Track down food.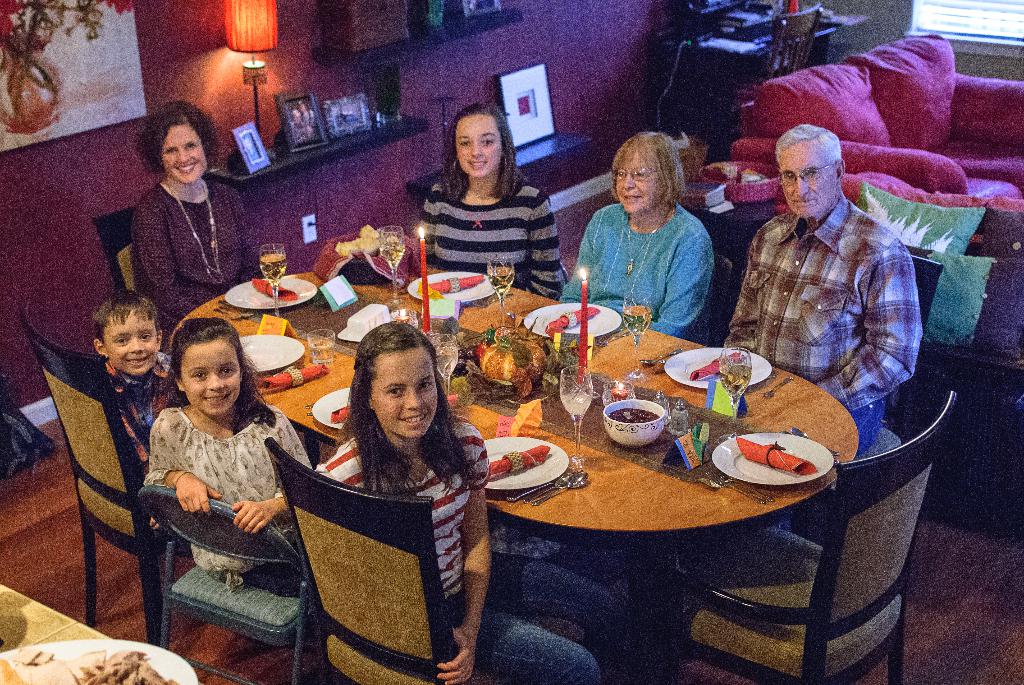
Tracked to (left=470, top=336, right=551, bottom=398).
